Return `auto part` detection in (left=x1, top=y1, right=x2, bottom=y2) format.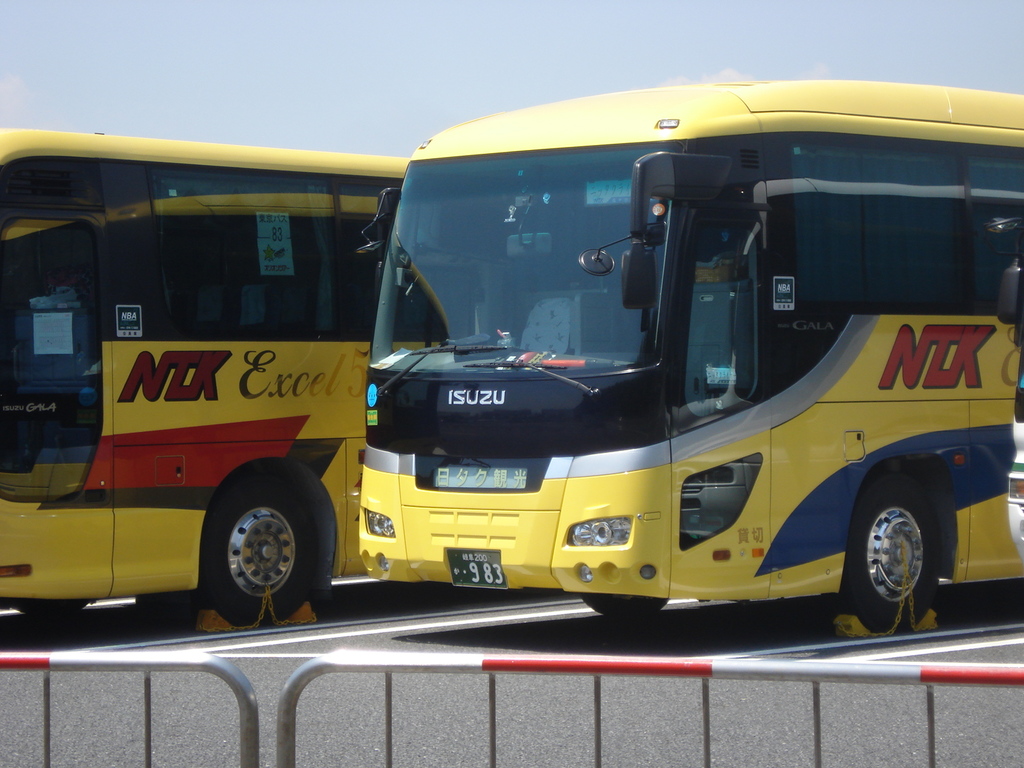
(left=845, top=475, right=936, bottom=636).
